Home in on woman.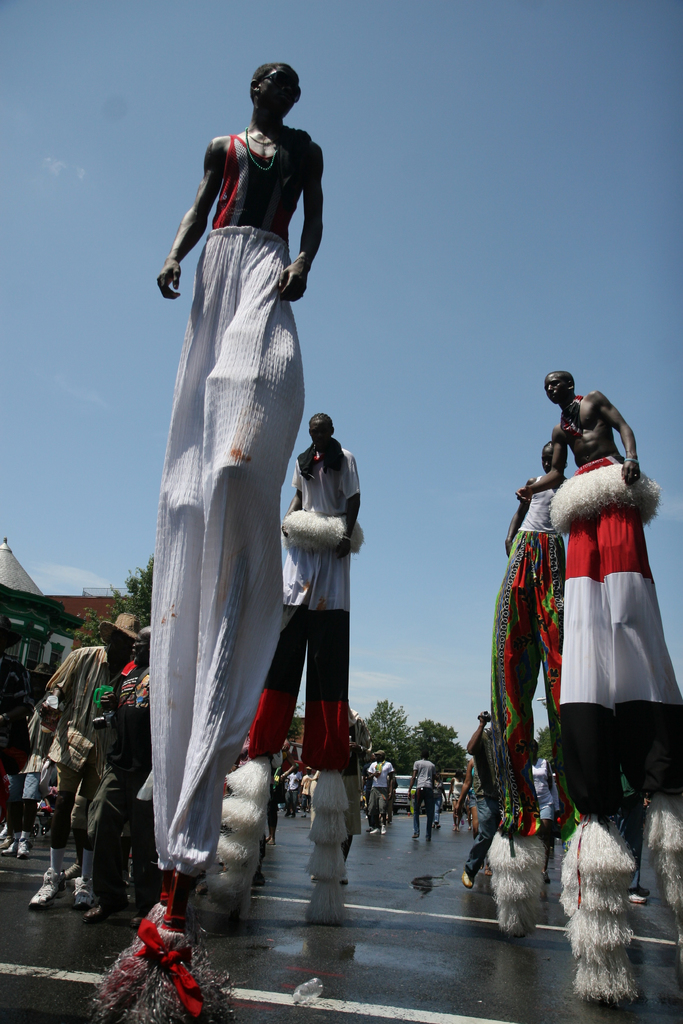
Homed in at l=457, t=758, r=488, b=878.
